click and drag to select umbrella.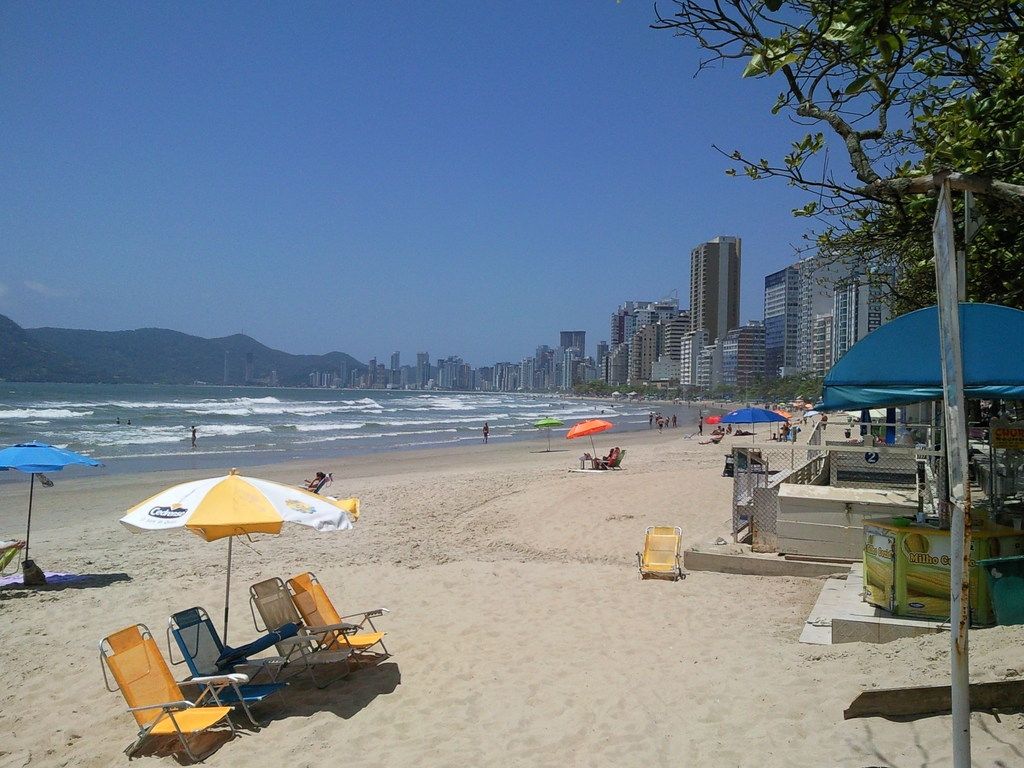
Selection: left=723, top=401, right=785, bottom=447.
